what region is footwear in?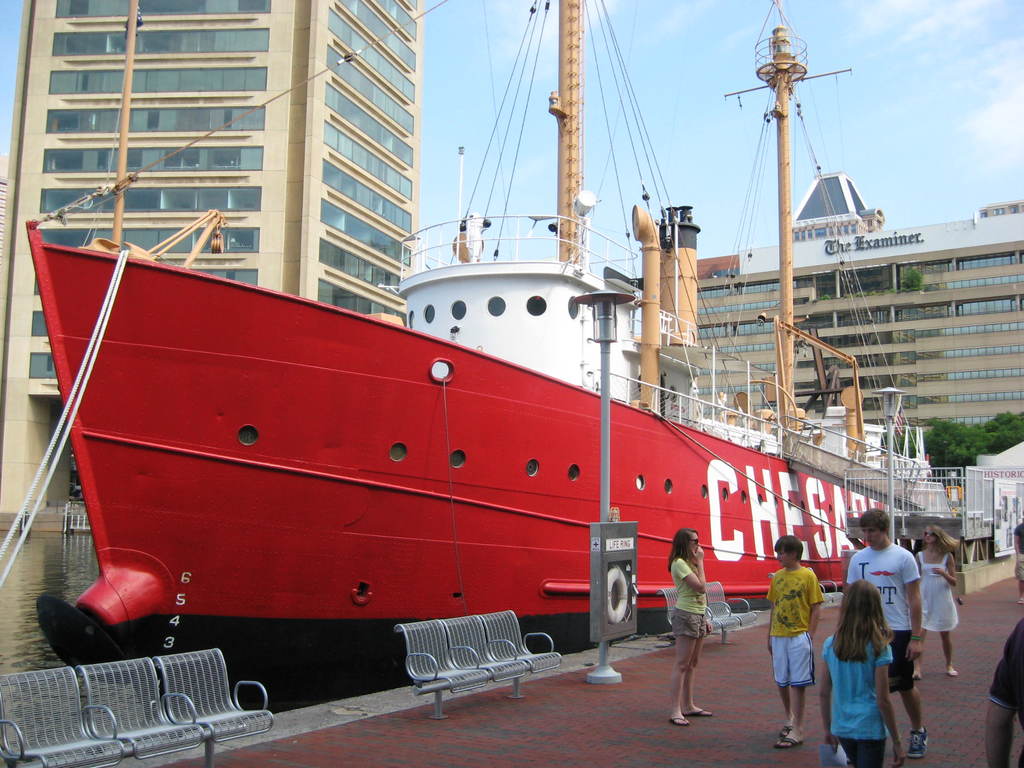
693/710/712/716.
